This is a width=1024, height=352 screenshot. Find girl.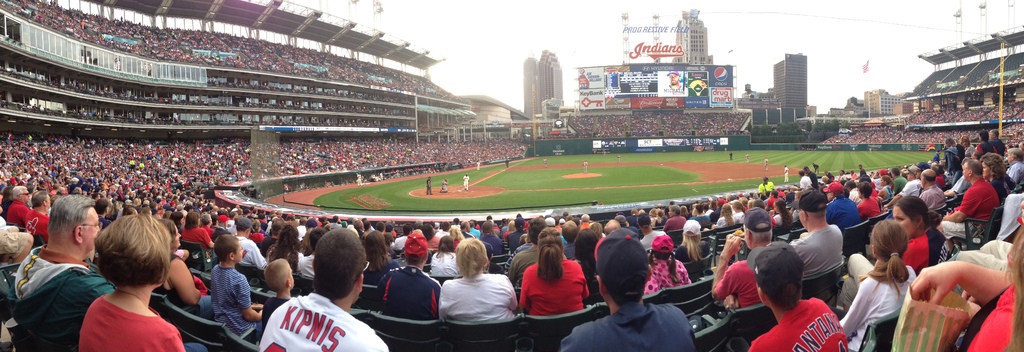
Bounding box: pyautogui.locateOnScreen(838, 218, 916, 351).
